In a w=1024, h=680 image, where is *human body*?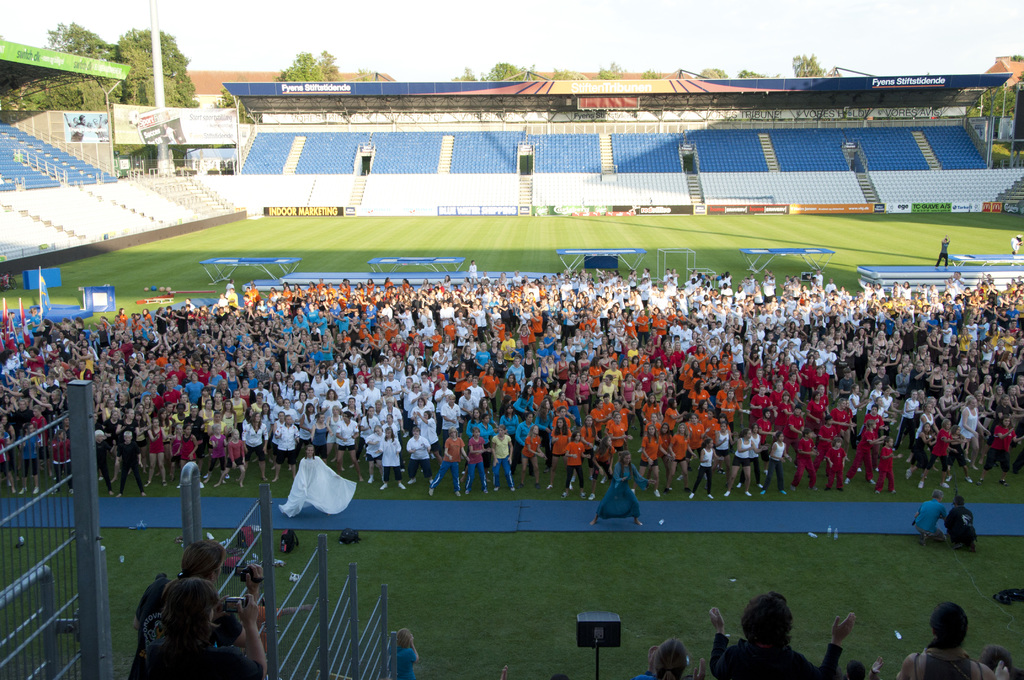
locate(660, 268, 671, 277).
